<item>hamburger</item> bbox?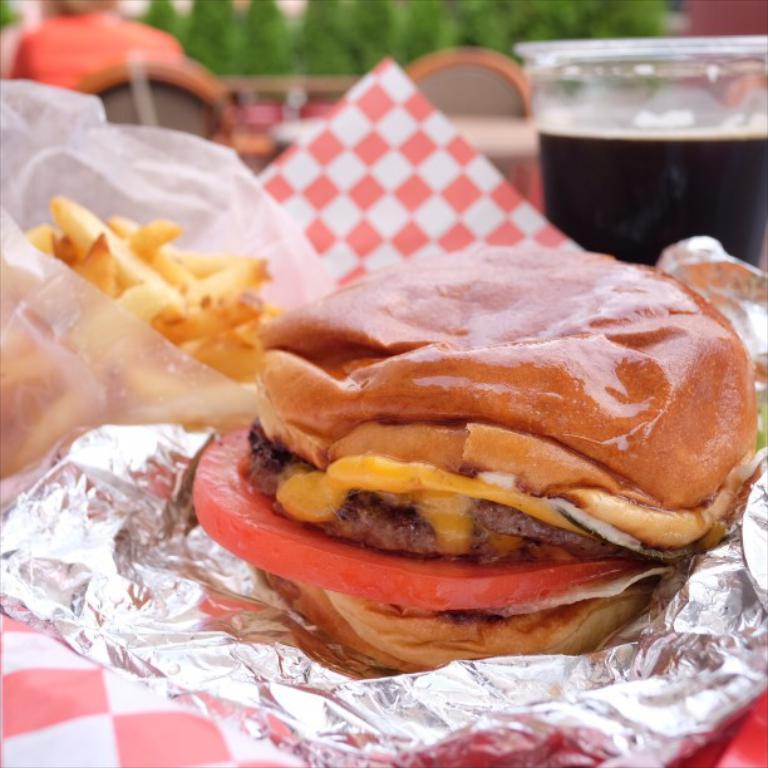
box(196, 250, 763, 673)
